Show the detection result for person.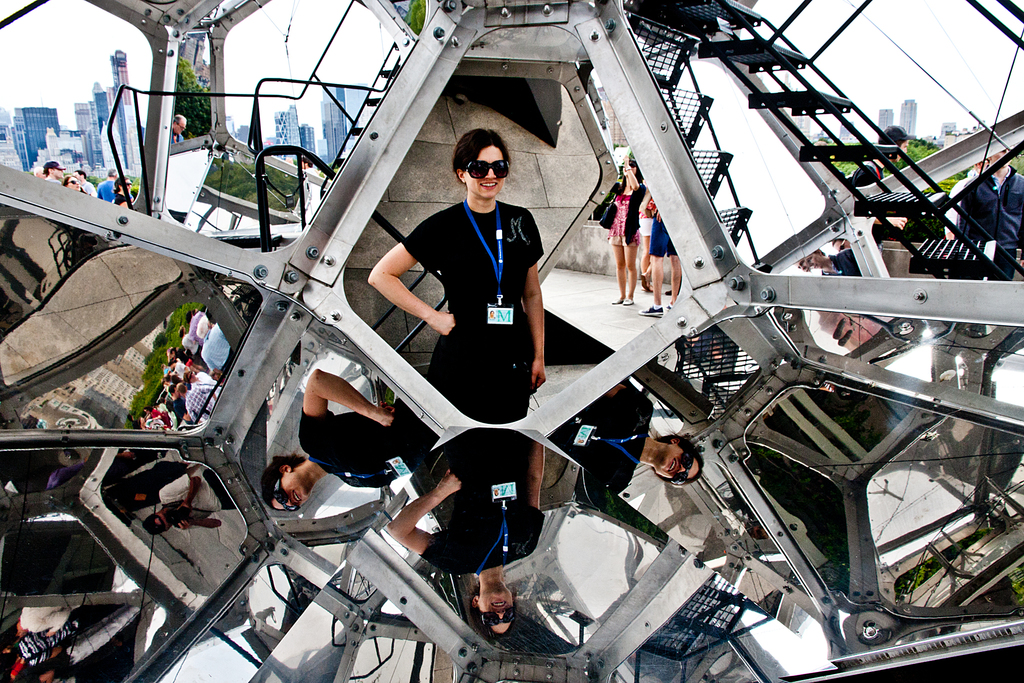
<box>101,447,169,486</box>.
